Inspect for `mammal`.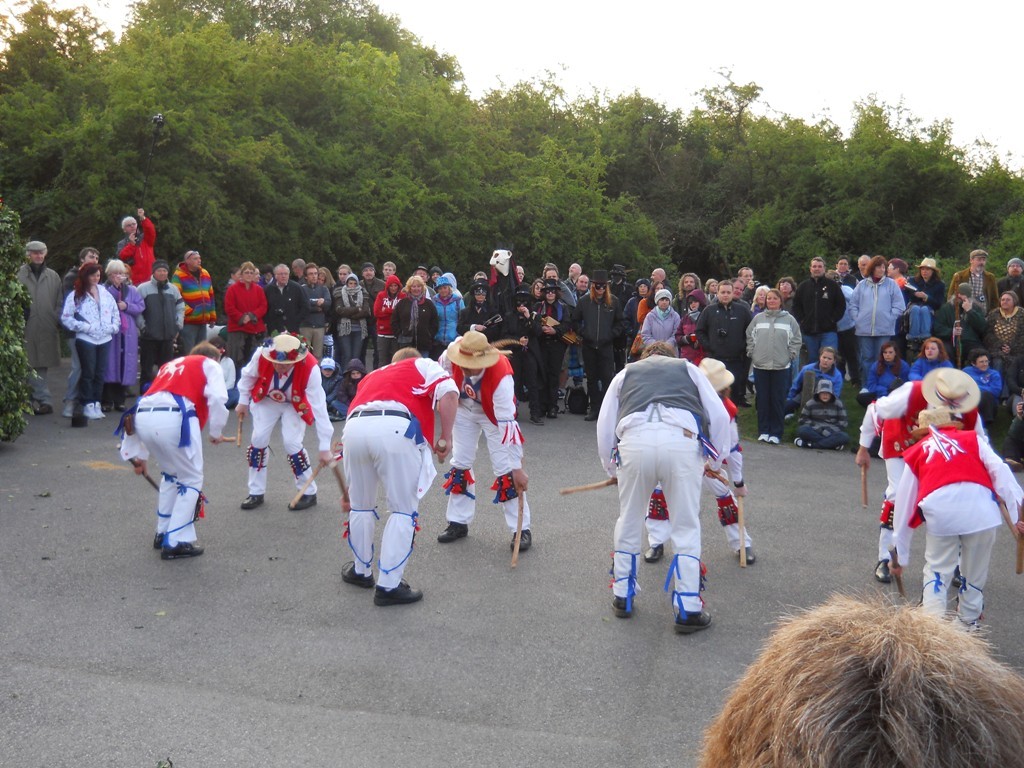
Inspection: rect(644, 360, 752, 563).
